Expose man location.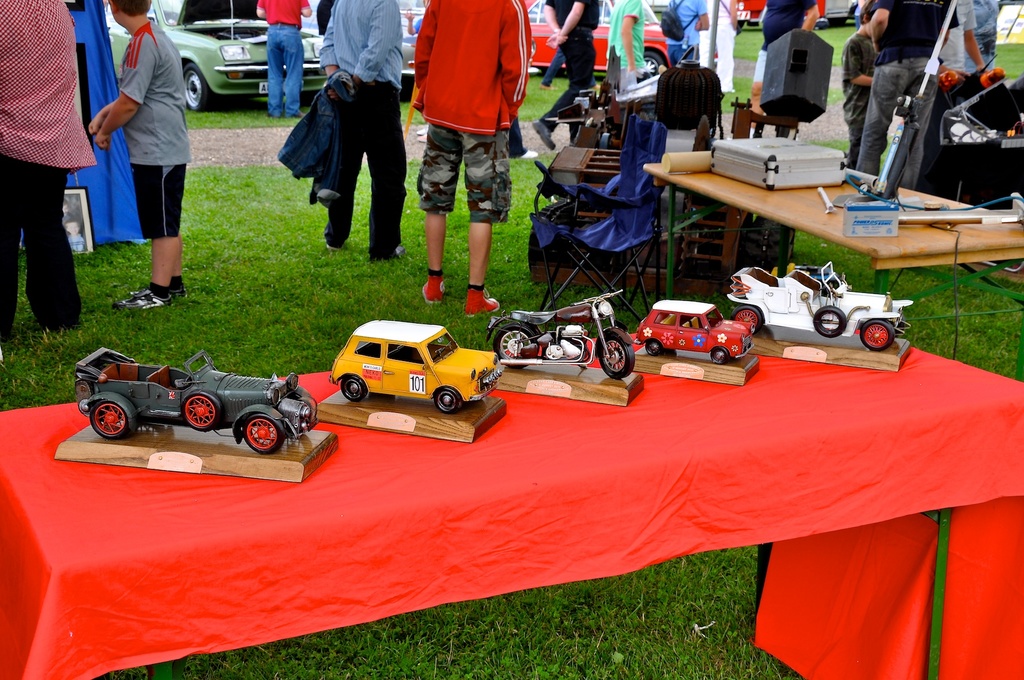
Exposed at 255/0/310/120.
